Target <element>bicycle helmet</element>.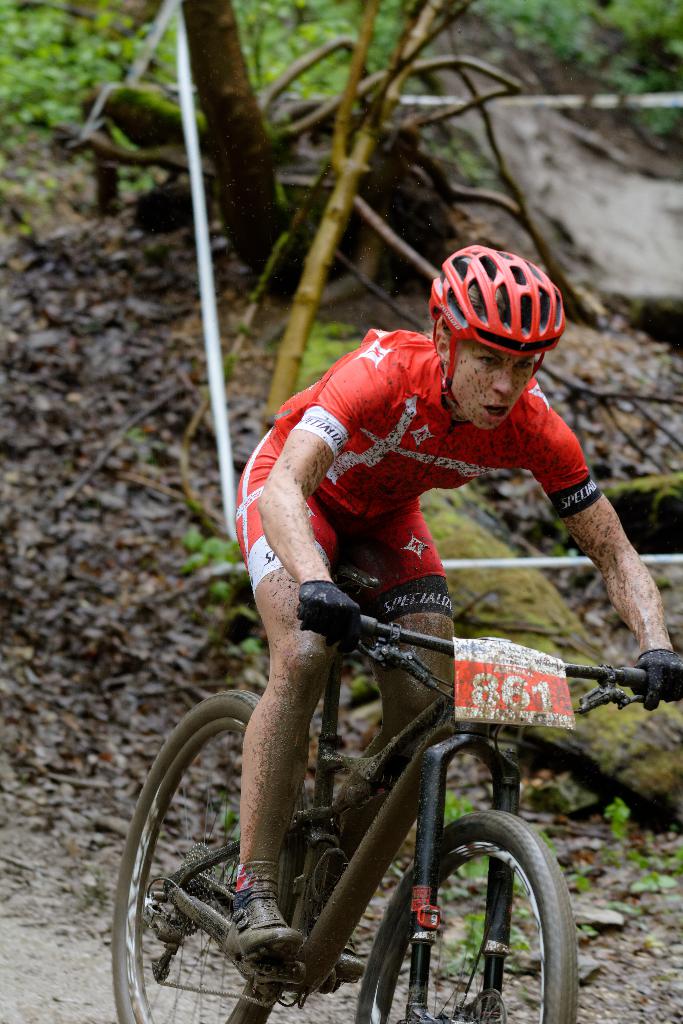
Target region: l=431, t=243, r=560, b=405.
